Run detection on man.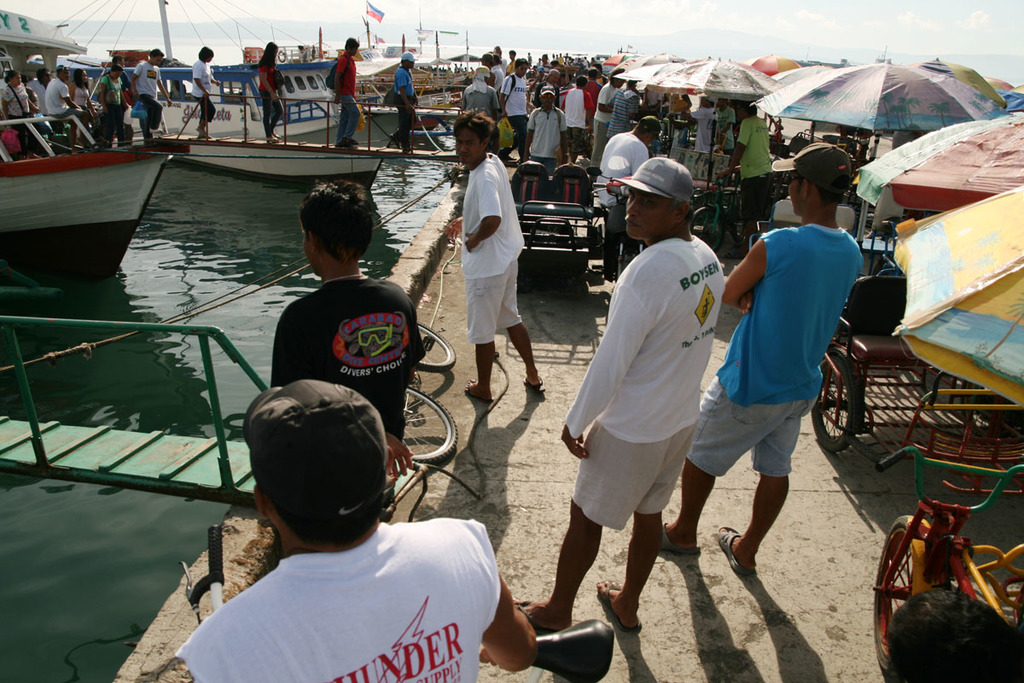
Result: bbox=[596, 114, 660, 207].
